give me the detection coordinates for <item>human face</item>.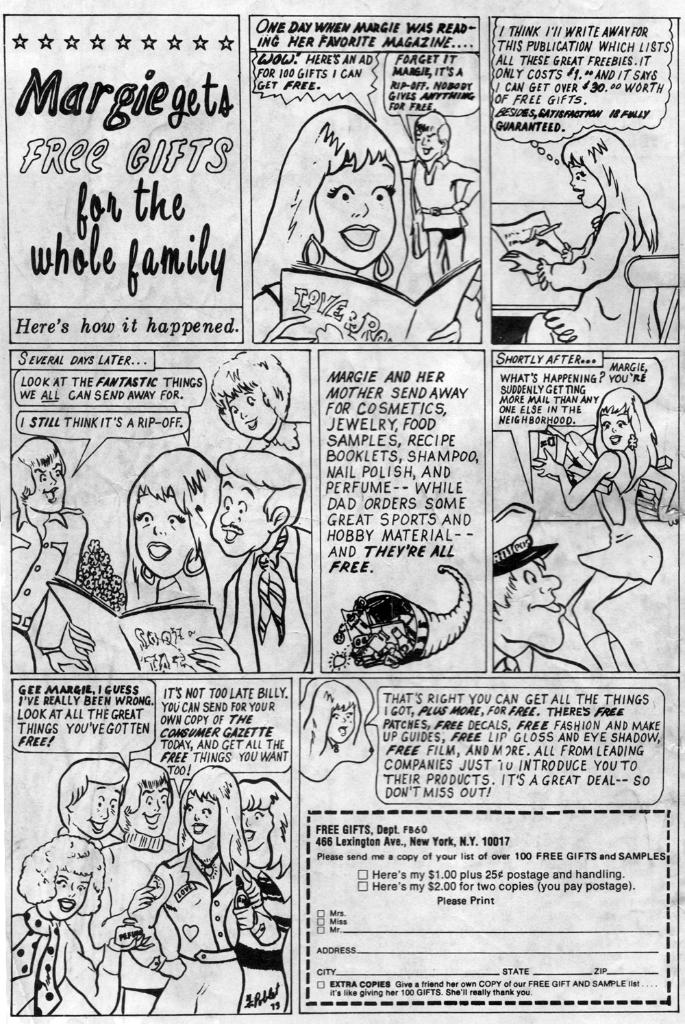
604 410 627 448.
